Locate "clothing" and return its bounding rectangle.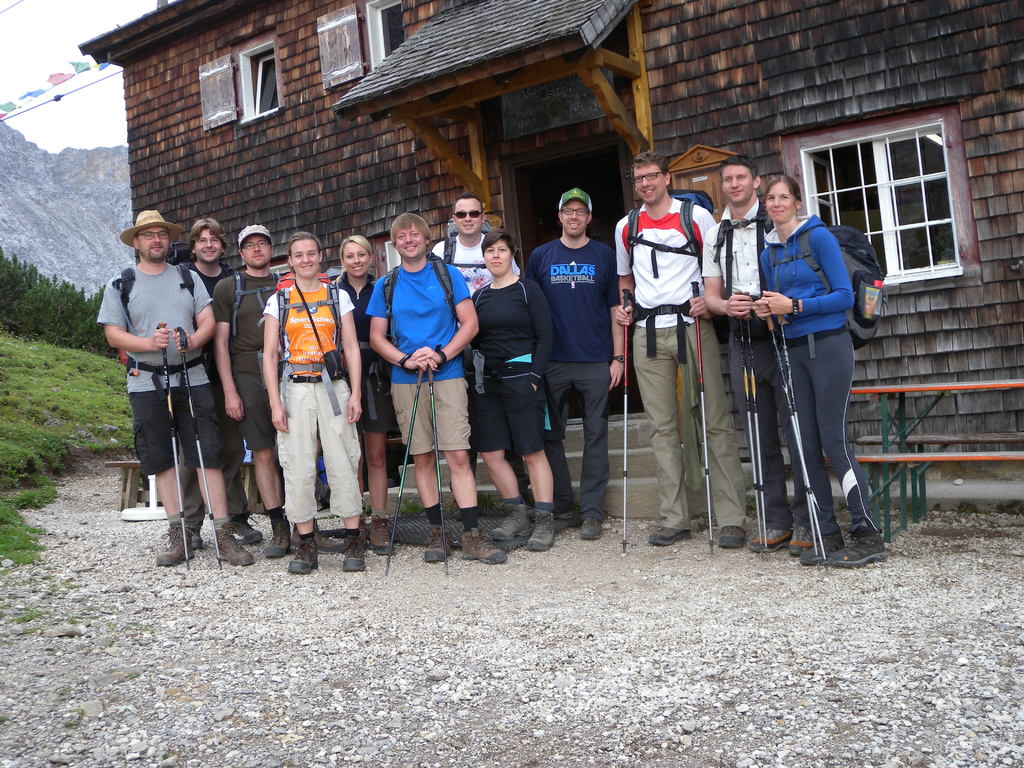
(x1=700, y1=200, x2=779, y2=525).
